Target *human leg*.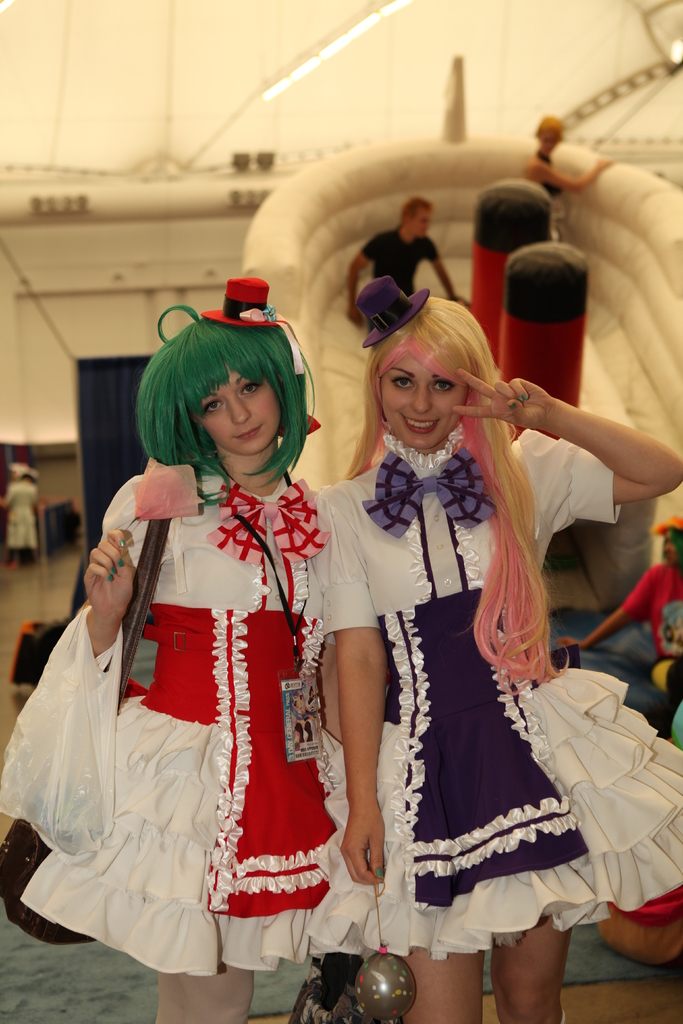
Target region: bbox=(402, 951, 483, 1023).
